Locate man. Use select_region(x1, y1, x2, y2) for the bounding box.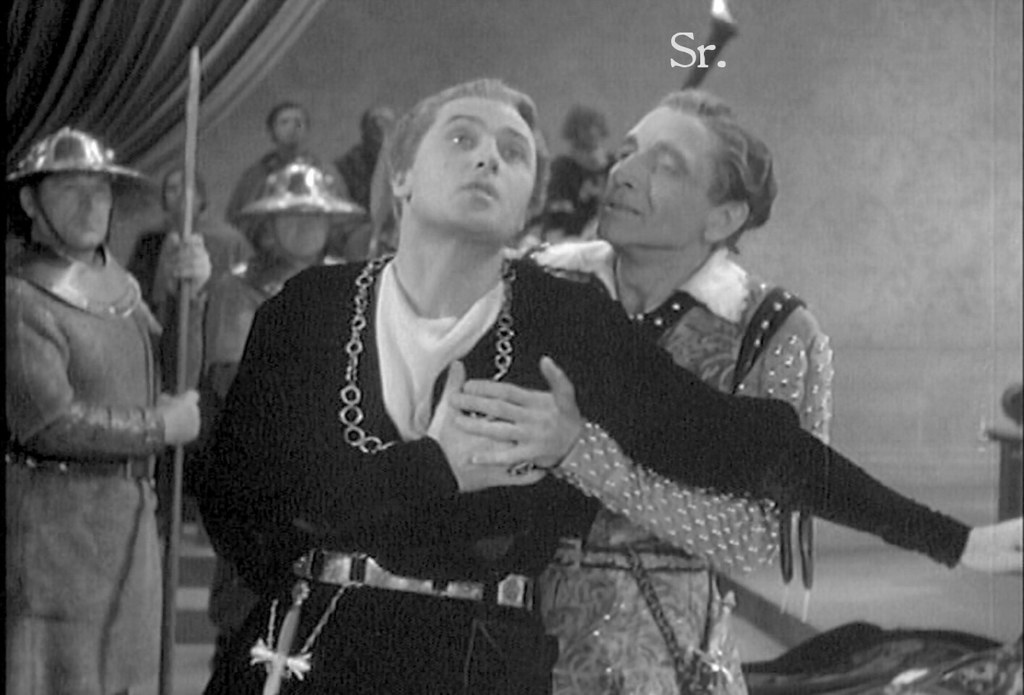
select_region(528, 91, 834, 694).
